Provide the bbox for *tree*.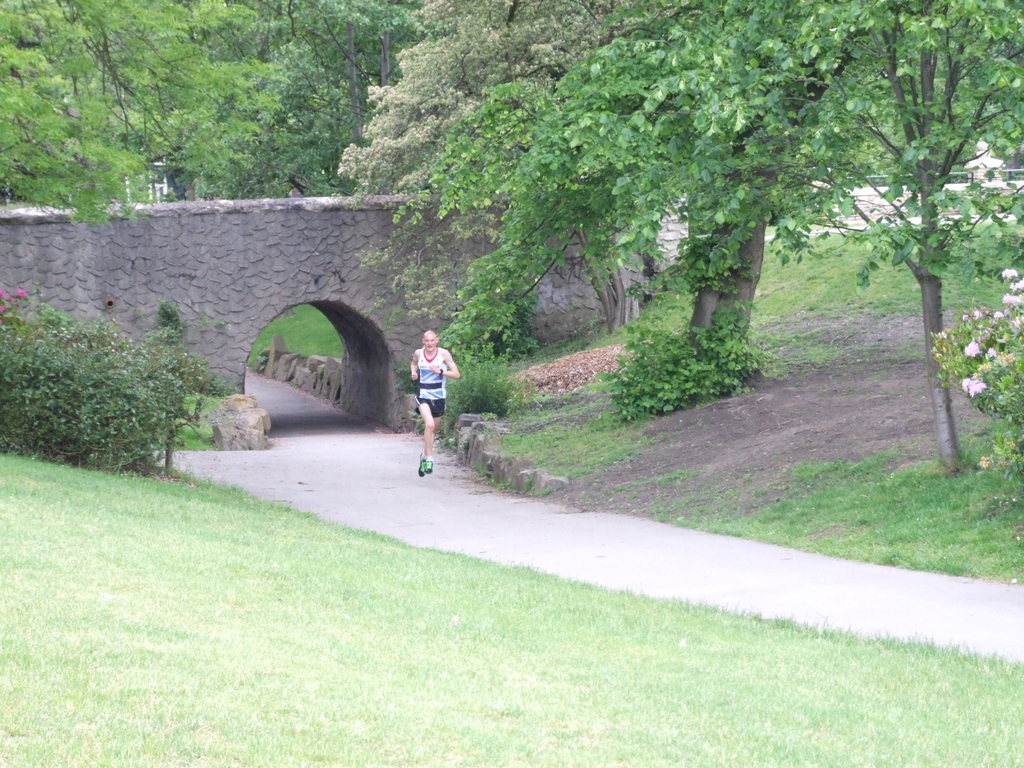
bbox=[431, 0, 1023, 464].
